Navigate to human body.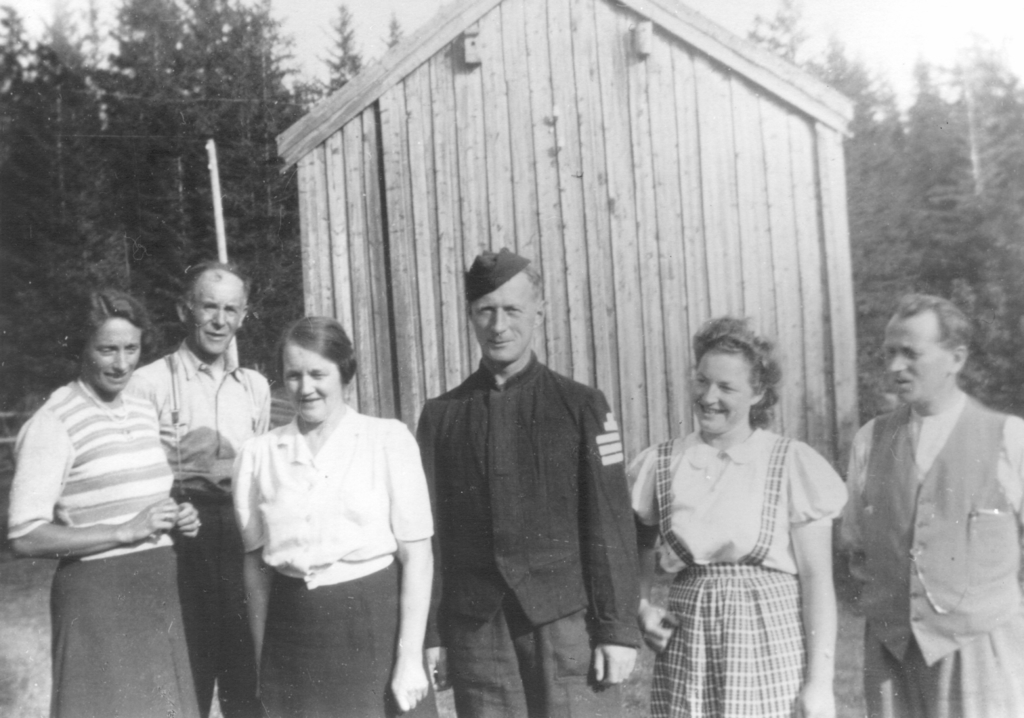
Navigation target: 125/262/275/717.
